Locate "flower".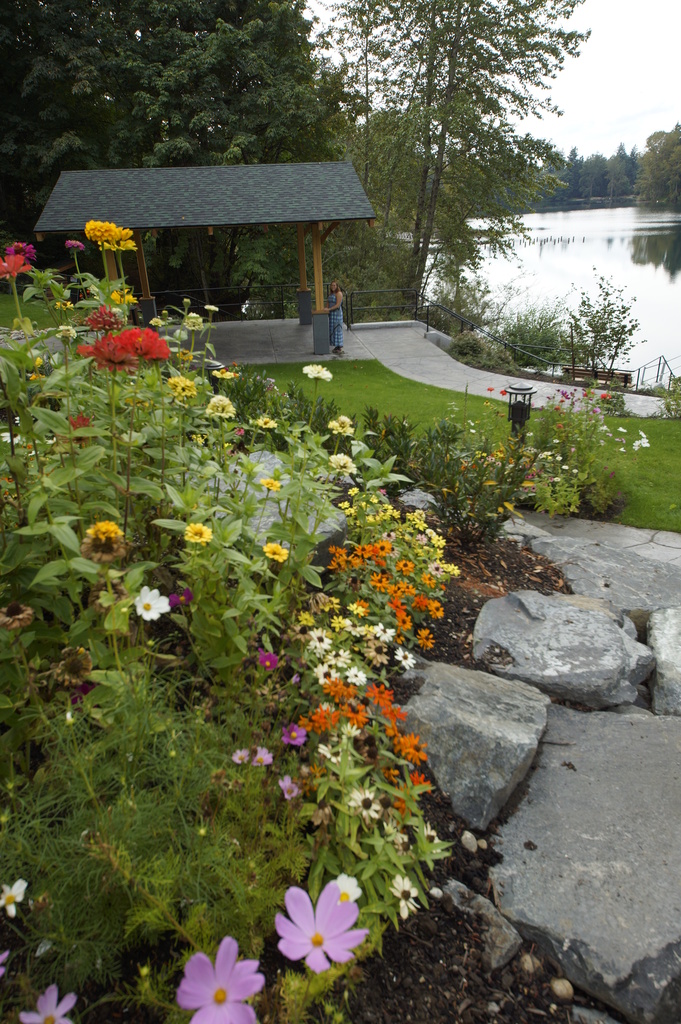
Bounding box: region(77, 326, 170, 375).
